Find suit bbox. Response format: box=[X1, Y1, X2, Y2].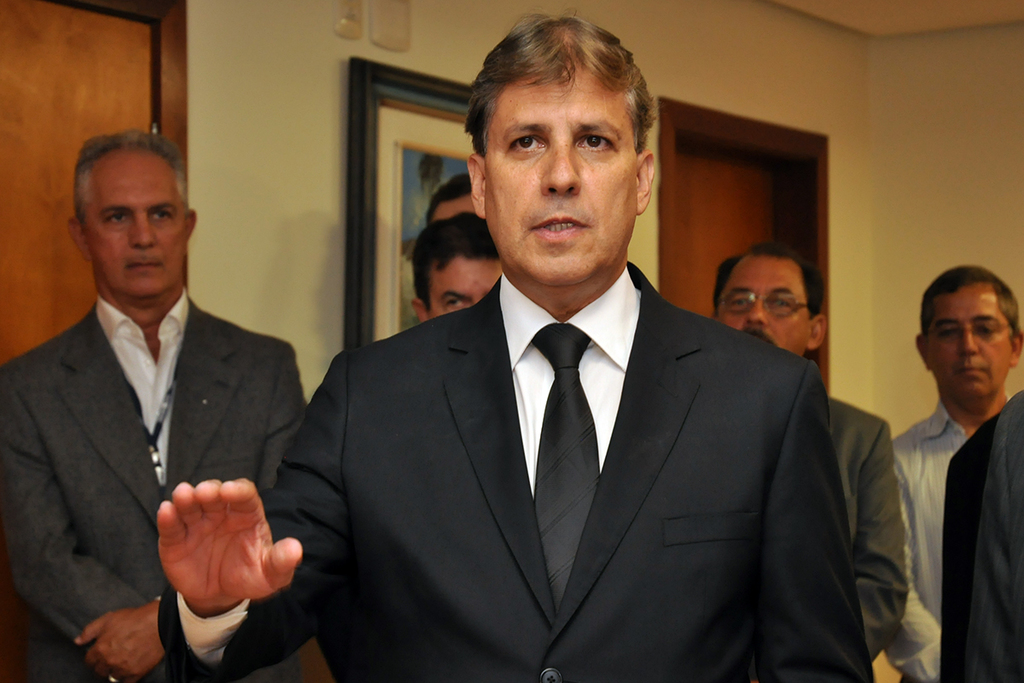
box=[829, 396, 905, 663].
